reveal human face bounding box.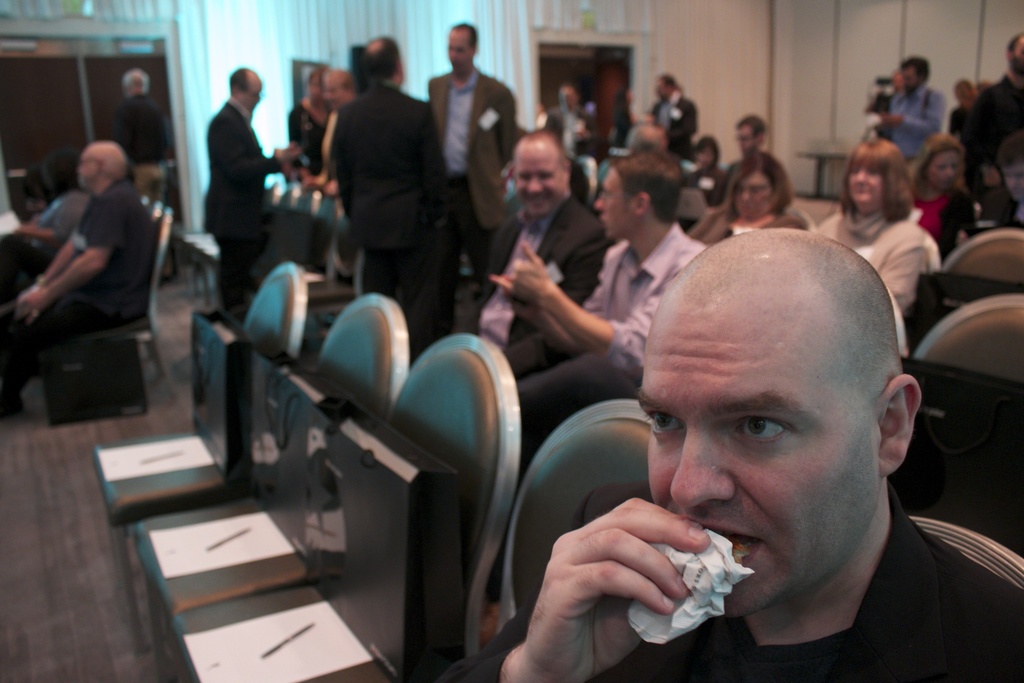
Revealed: box=[593, 169, 632, 237].
